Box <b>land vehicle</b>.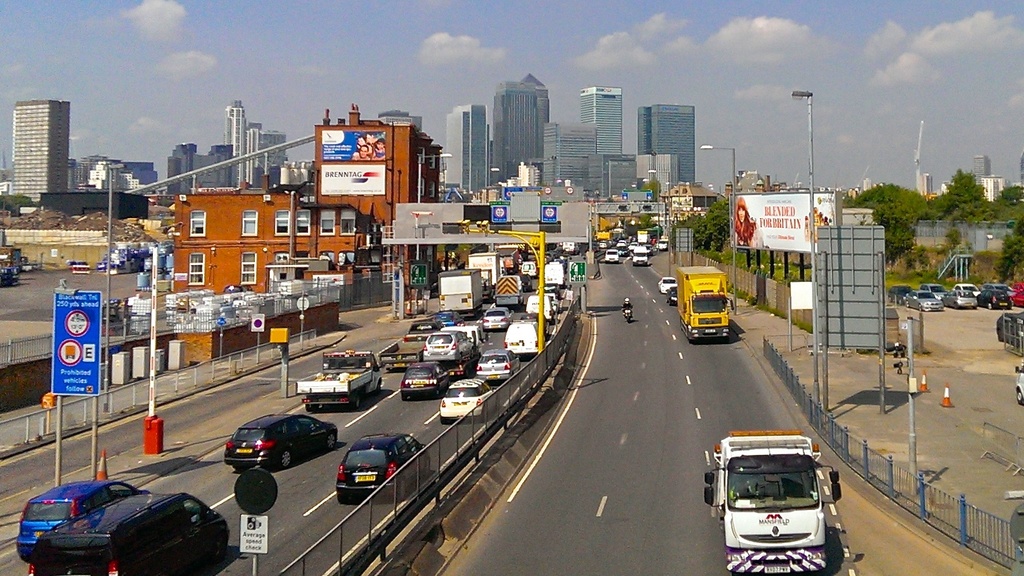
l=403, t=322, r=440, b=344.
